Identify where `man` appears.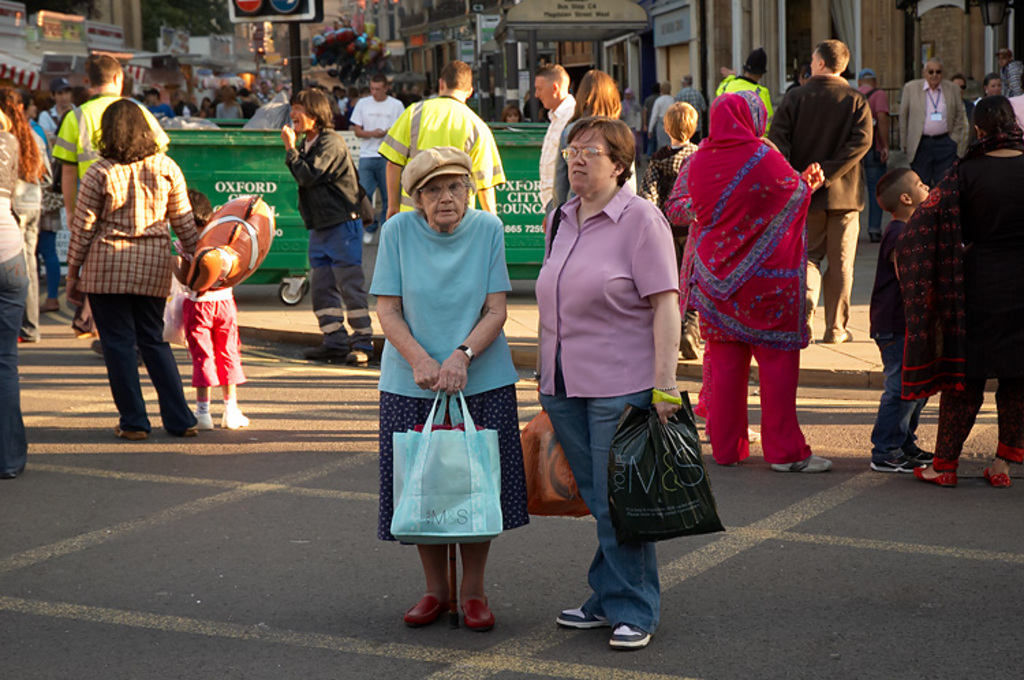
Appears at left=385, top=60, right=502, bottom=221.
